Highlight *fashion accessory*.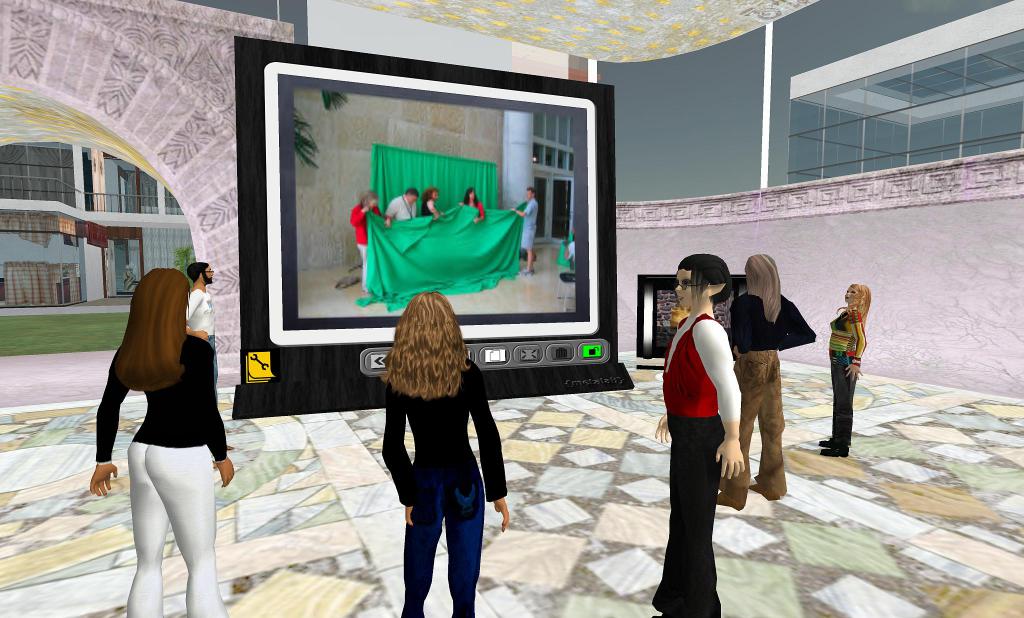
Highlighted region: (left=817, top=437, right=829, bottom=451).
